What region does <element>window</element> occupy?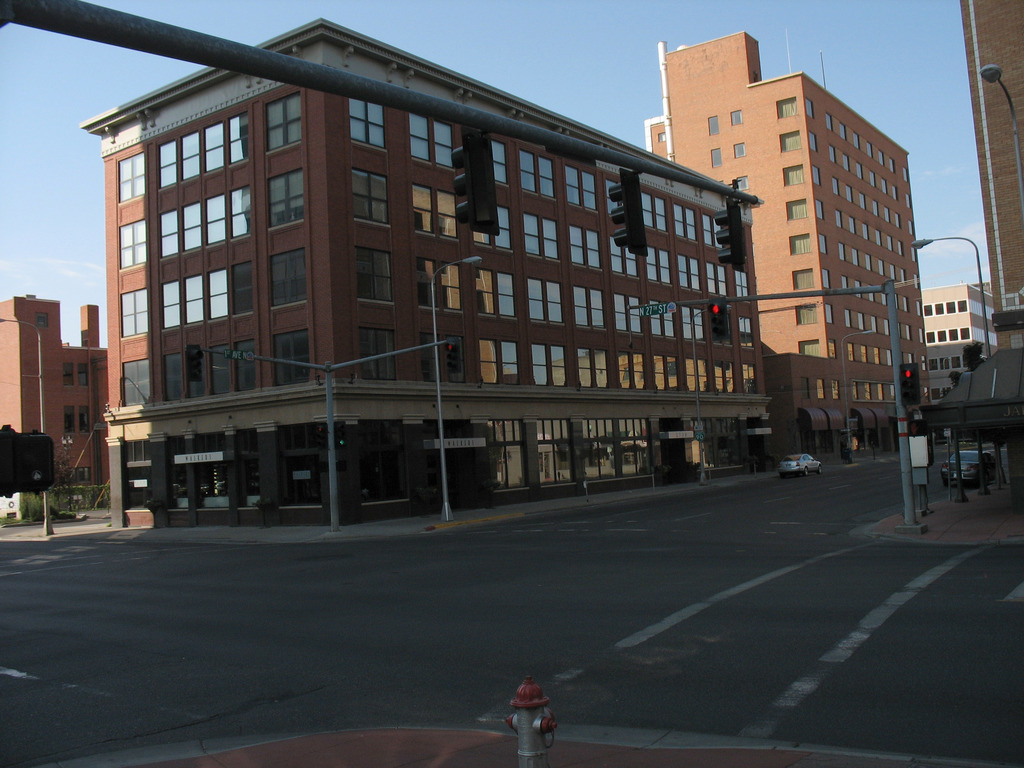
x1=189, y1=353, x2=206, y2=395.
